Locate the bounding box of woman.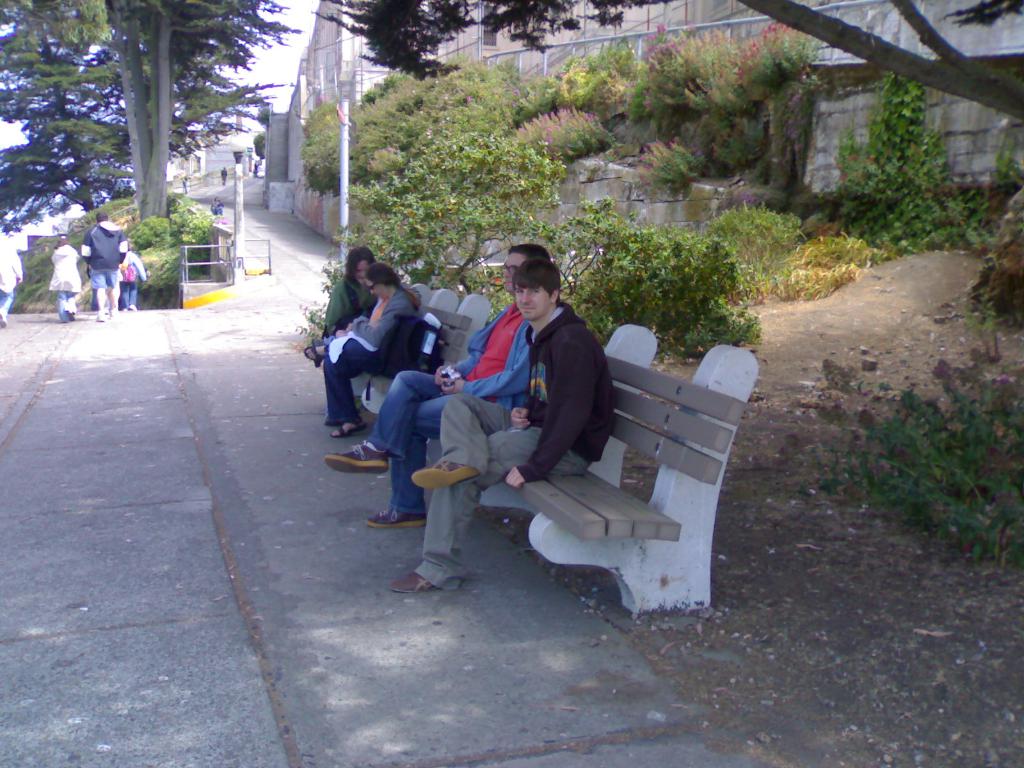
Bounding box: locate(210, 197, 222, 214).
